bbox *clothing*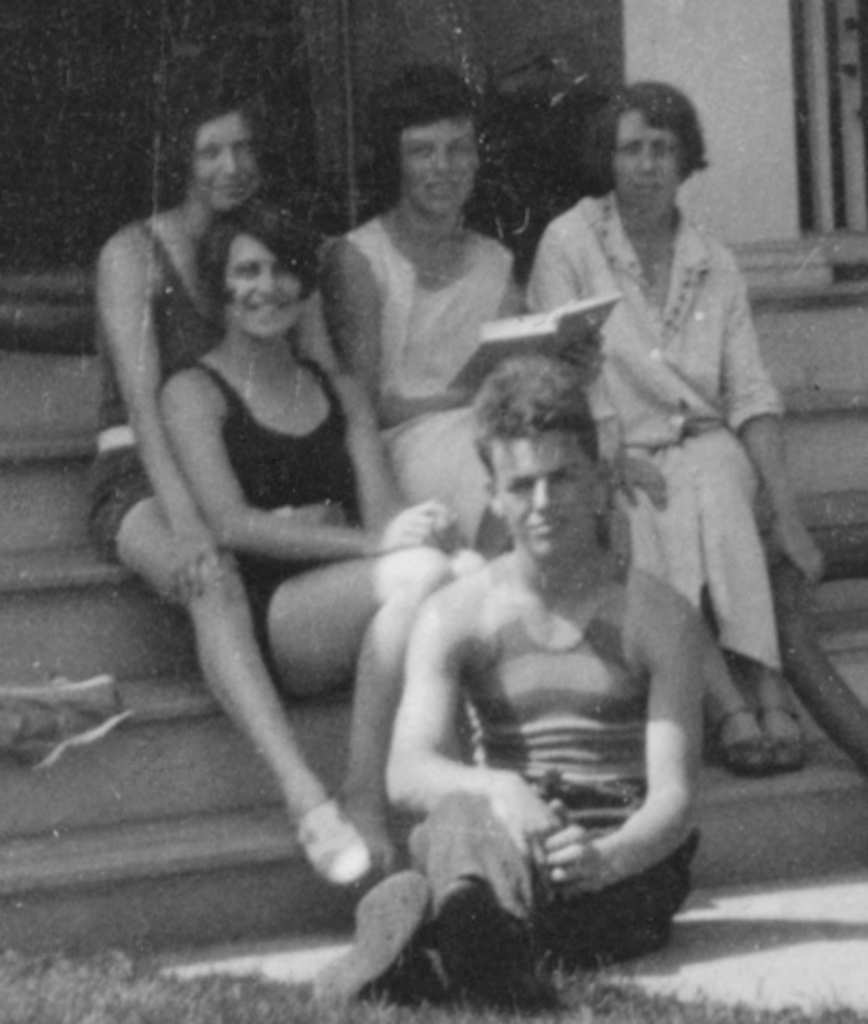
{"x1": 196, "y1": 352, "x2": 358, "y2": 697}
